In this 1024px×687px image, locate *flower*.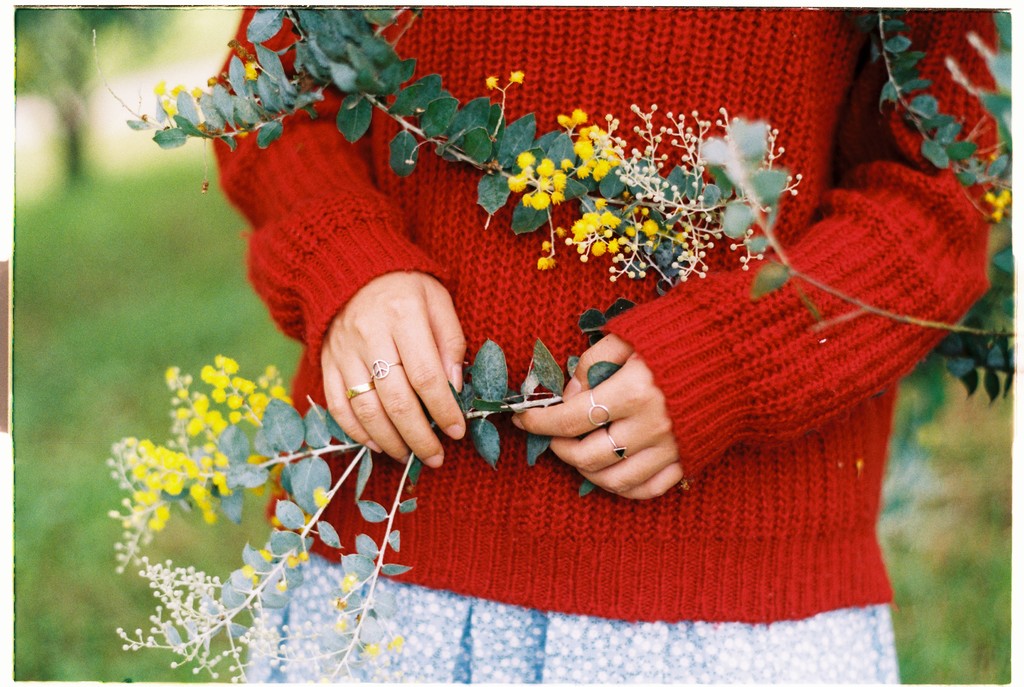
Bounding box: [x1=508, y1=69, x2=525, y2=83].
